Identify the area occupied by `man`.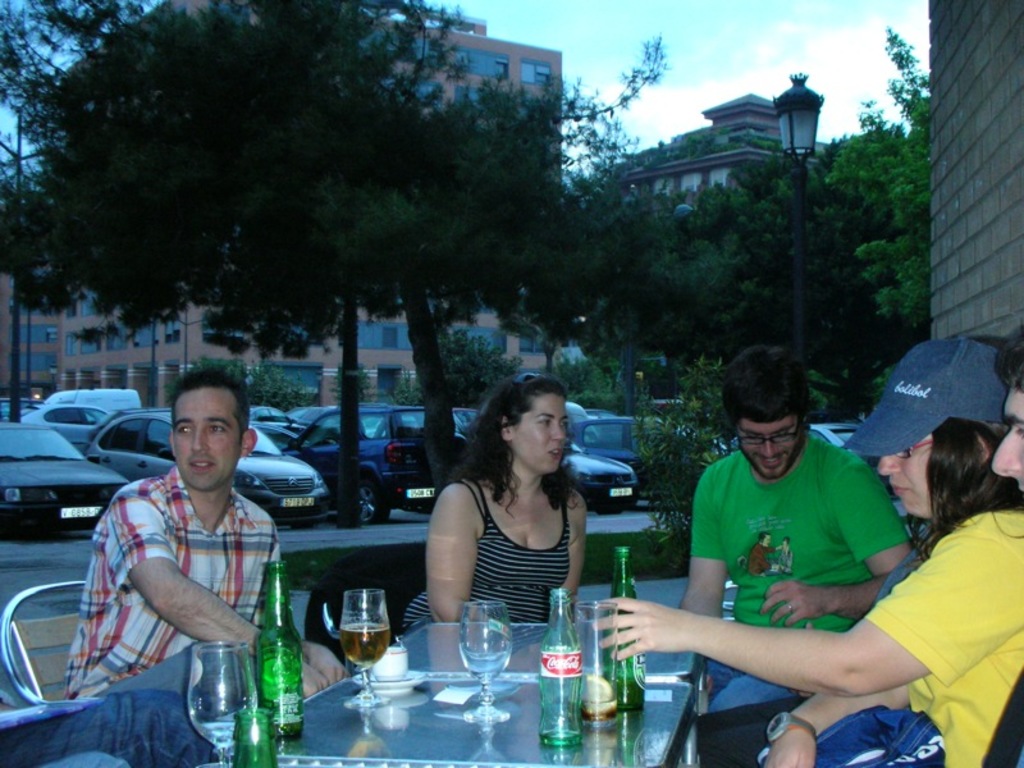
Area: <bbox>972, 319, 1023, 767</bbox>.
